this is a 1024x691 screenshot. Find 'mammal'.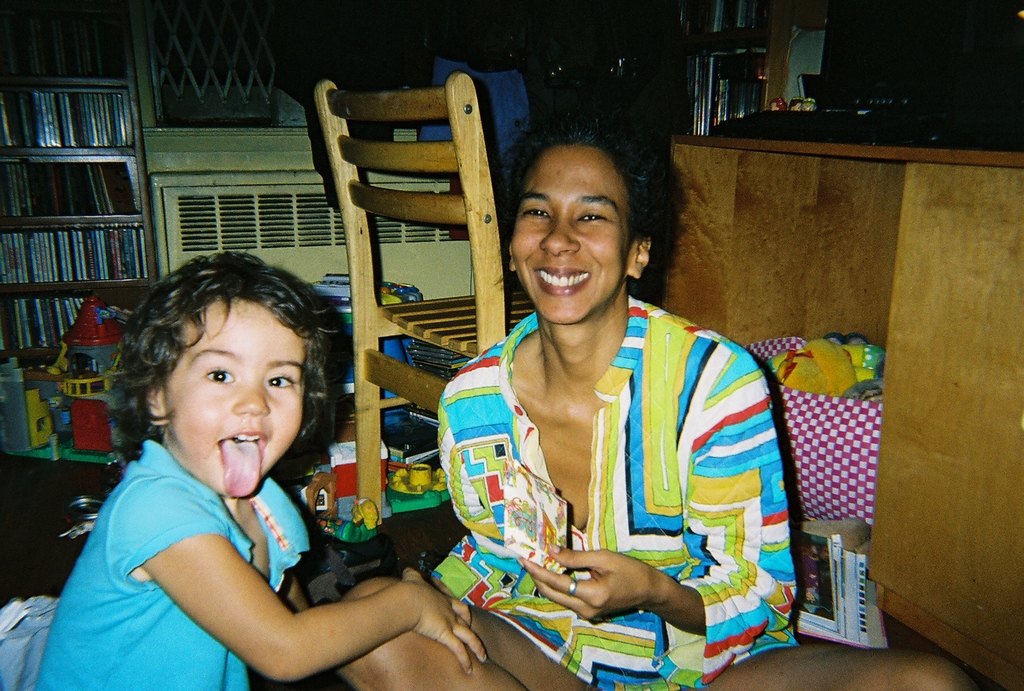
Bounding box: box(58, 305, 471, 669).
